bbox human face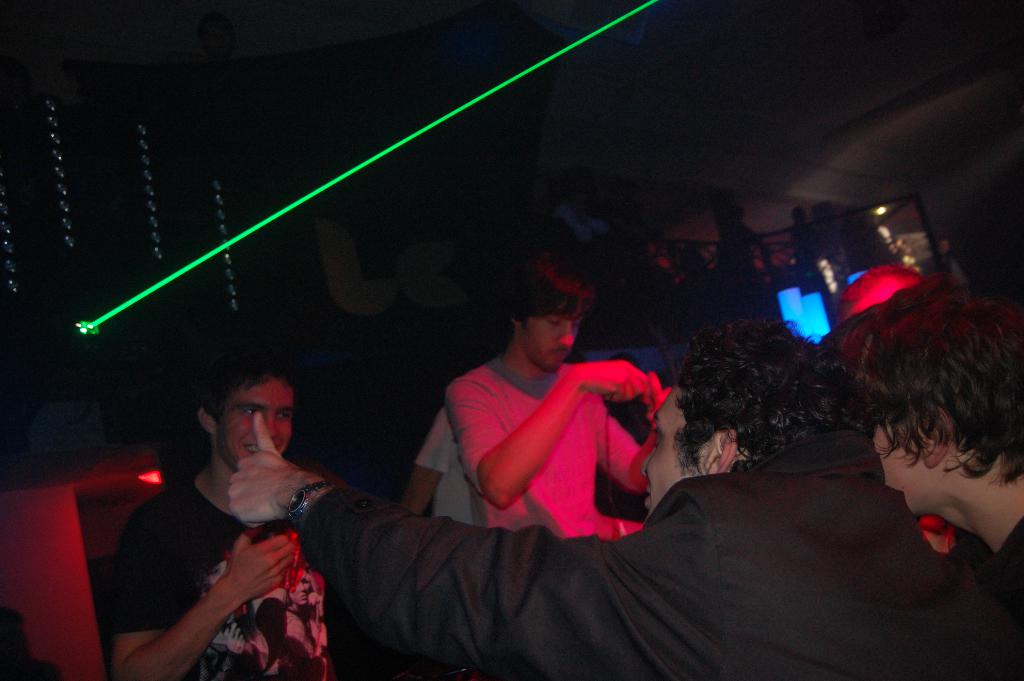
Rect(211, 375, 295, 473)
